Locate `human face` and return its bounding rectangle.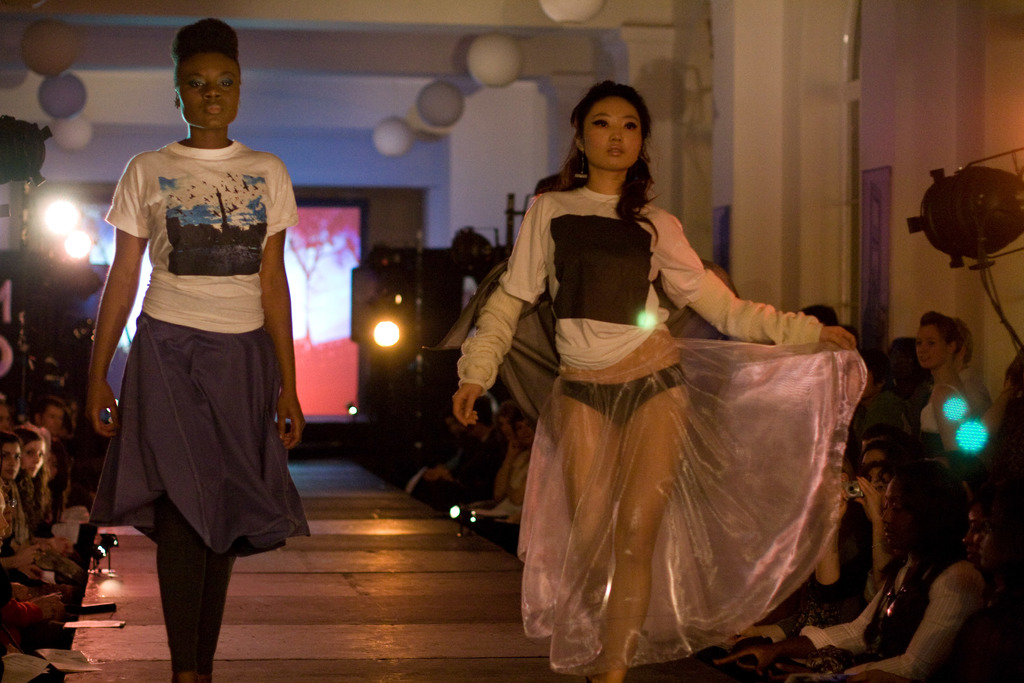
[x1=586, y1=101, x2=648, y2=165].
